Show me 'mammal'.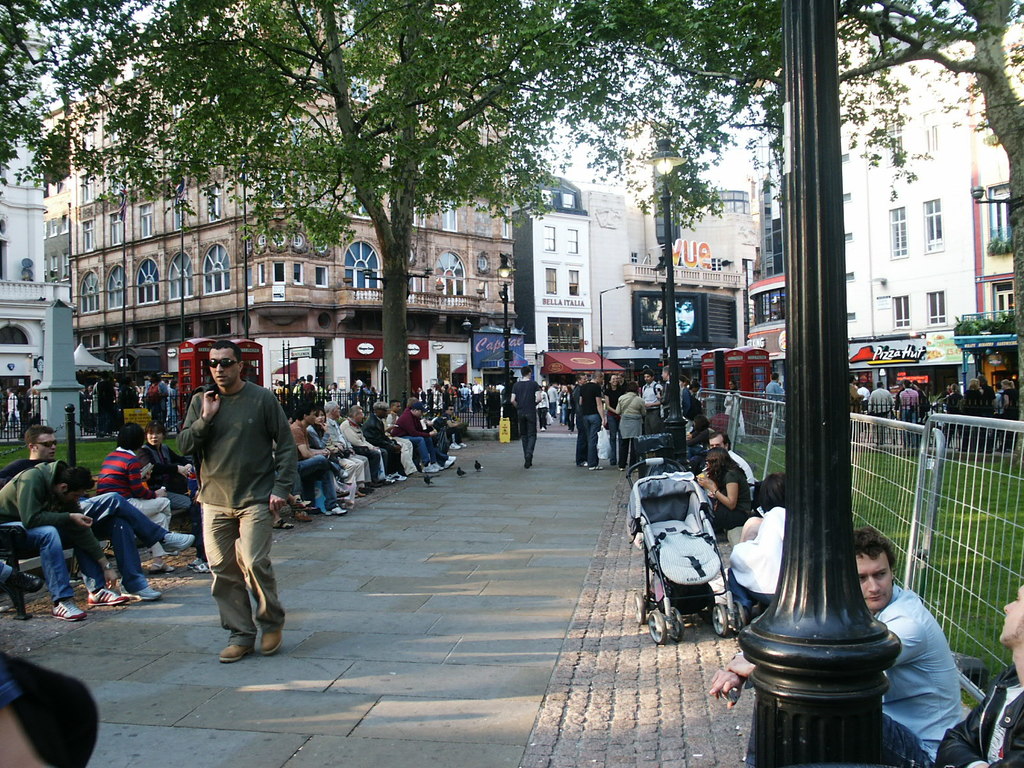
'mammal' is here: [507, 365, 544, 467].
